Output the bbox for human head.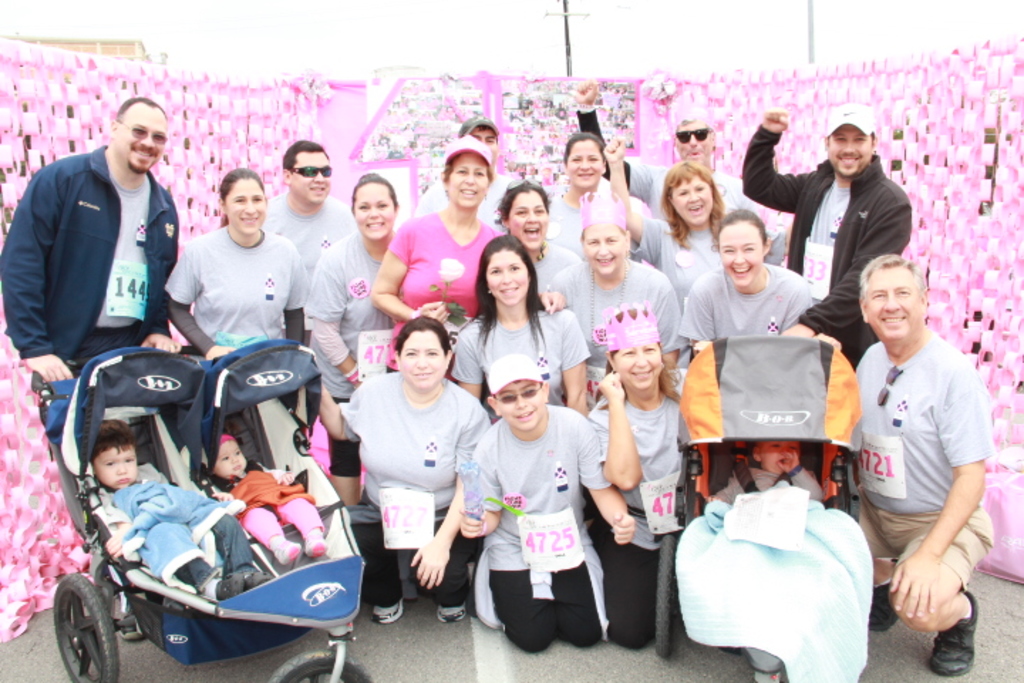
pyautogui.locateOnScreen(277, 138, 333, 206).
